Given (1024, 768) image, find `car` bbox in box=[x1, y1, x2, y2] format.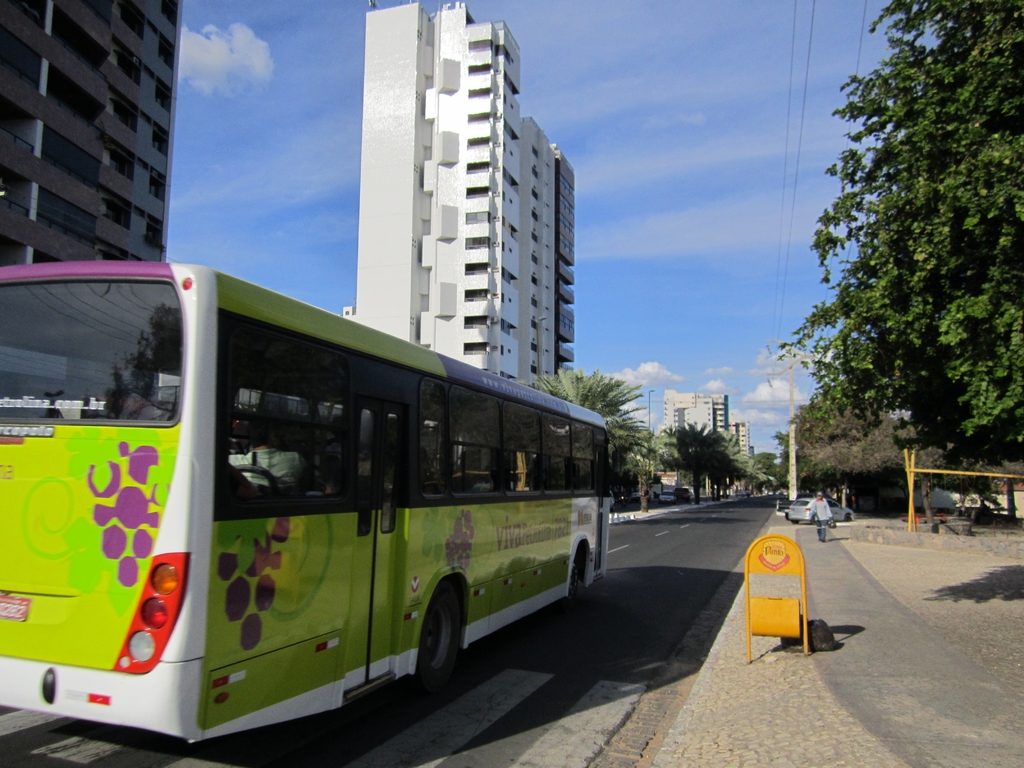
box=[786, 497, 854, 529].
